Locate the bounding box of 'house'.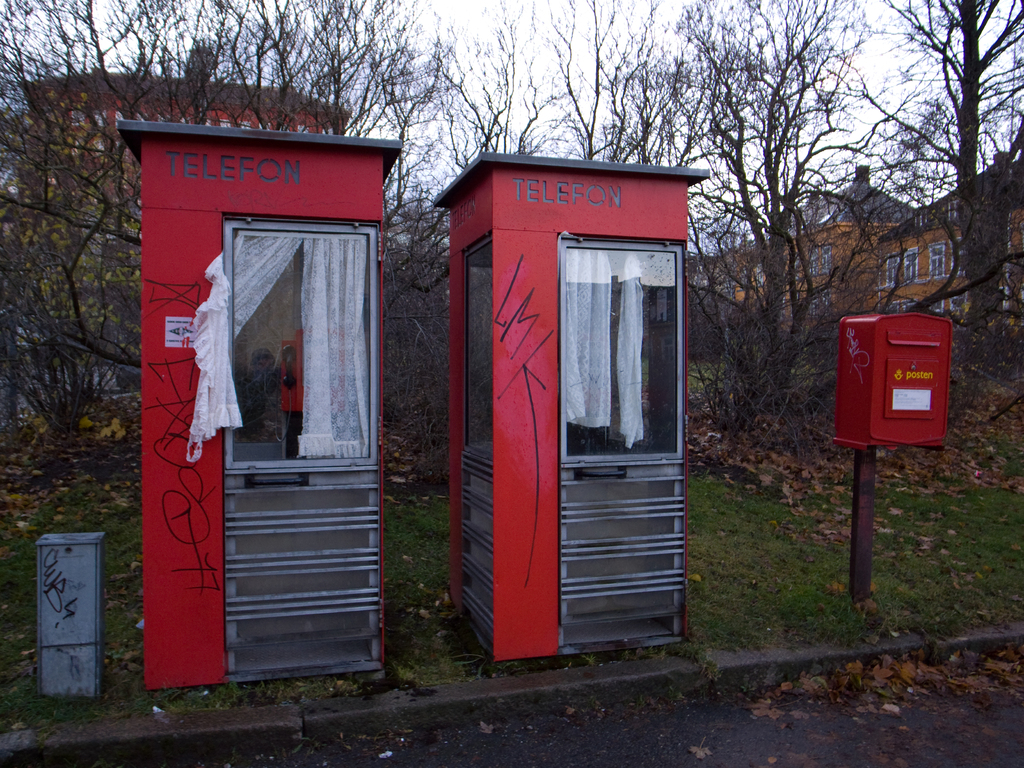
Bounding box: bbox=(684, 163, 917, 348).
